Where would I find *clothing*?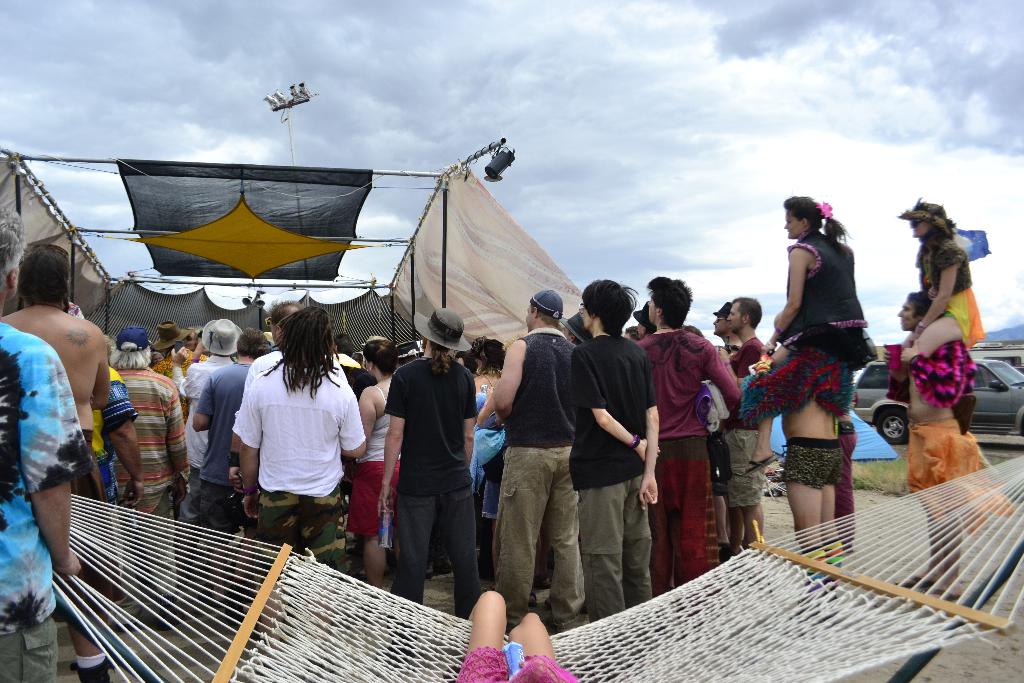
At rect(569, 336, 659, 623).
